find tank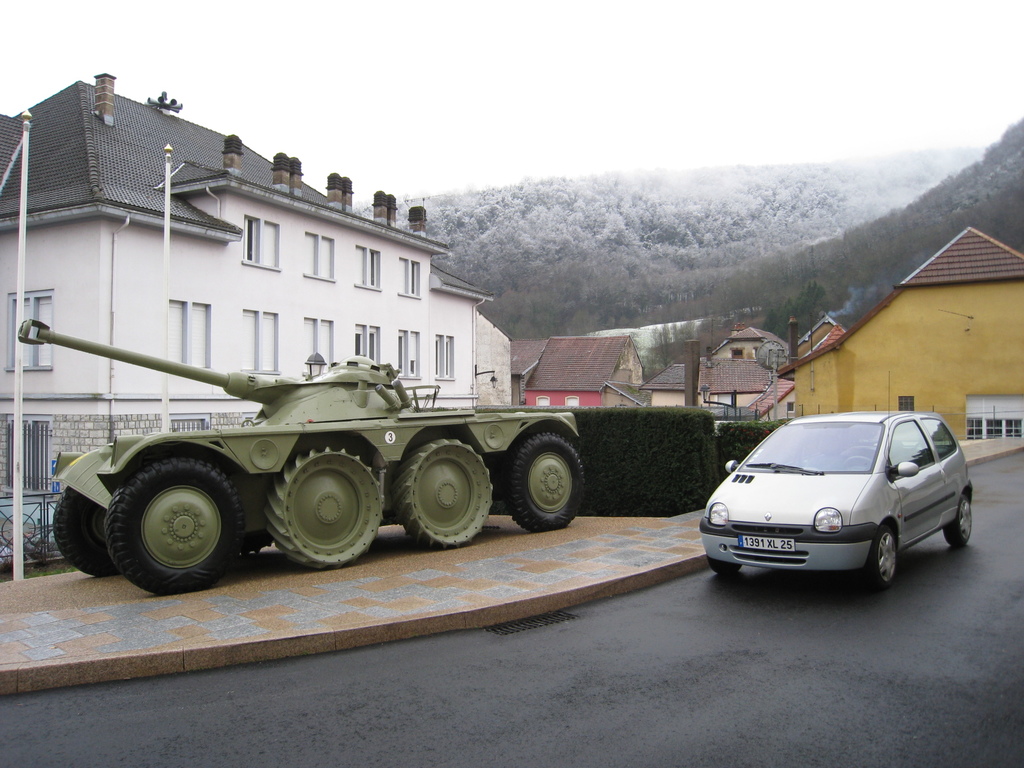
<bbox>13, 317, 589, 595</bbox>
